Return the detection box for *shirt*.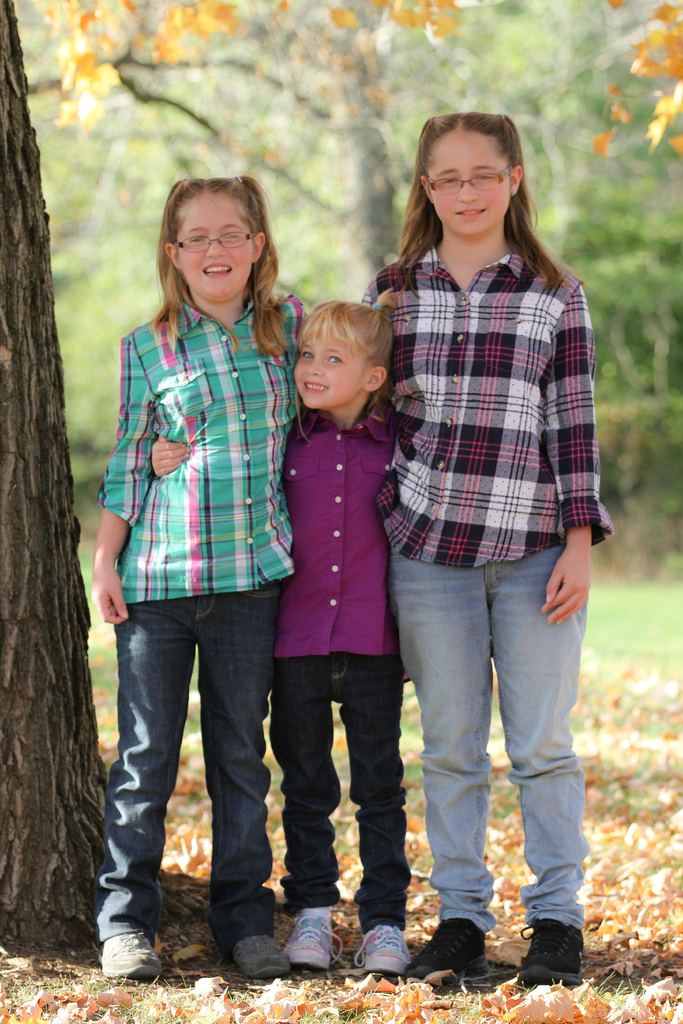
<region>371, 183, 599, 588</region>.
